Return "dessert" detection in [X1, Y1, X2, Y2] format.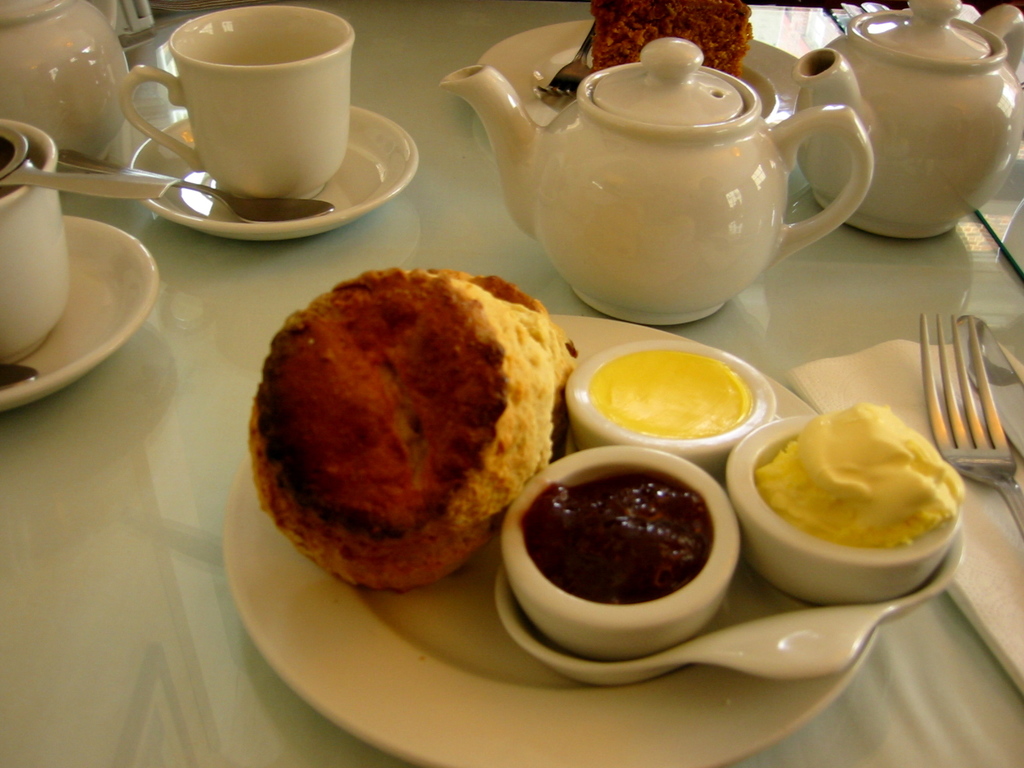
[758, 403, 972, 549].
